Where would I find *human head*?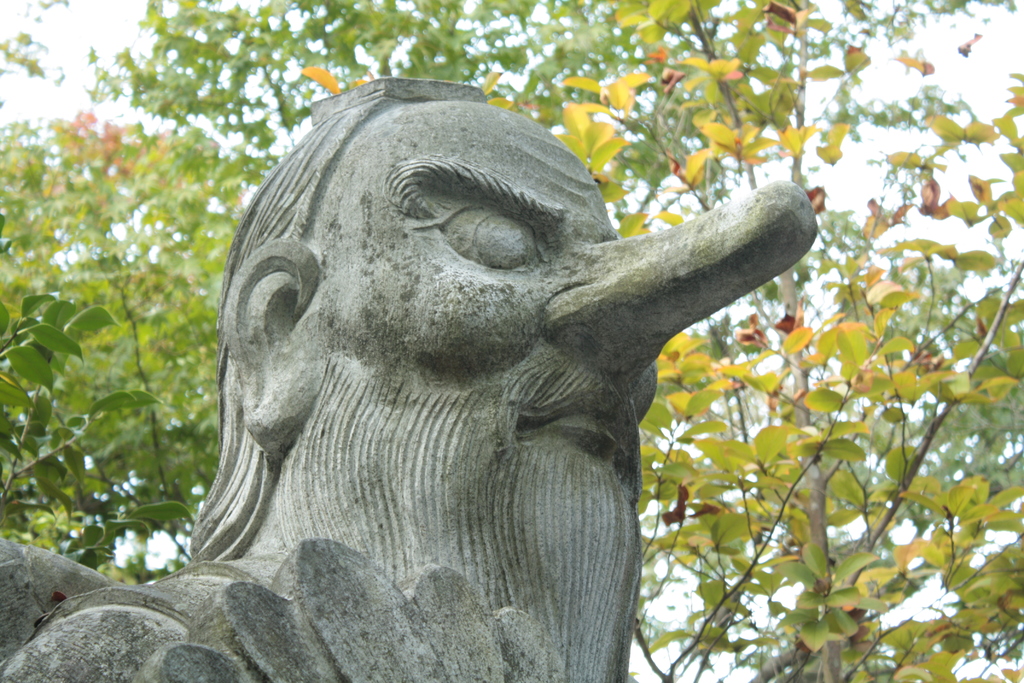
At bbox=[228, 113, 778, 606].
